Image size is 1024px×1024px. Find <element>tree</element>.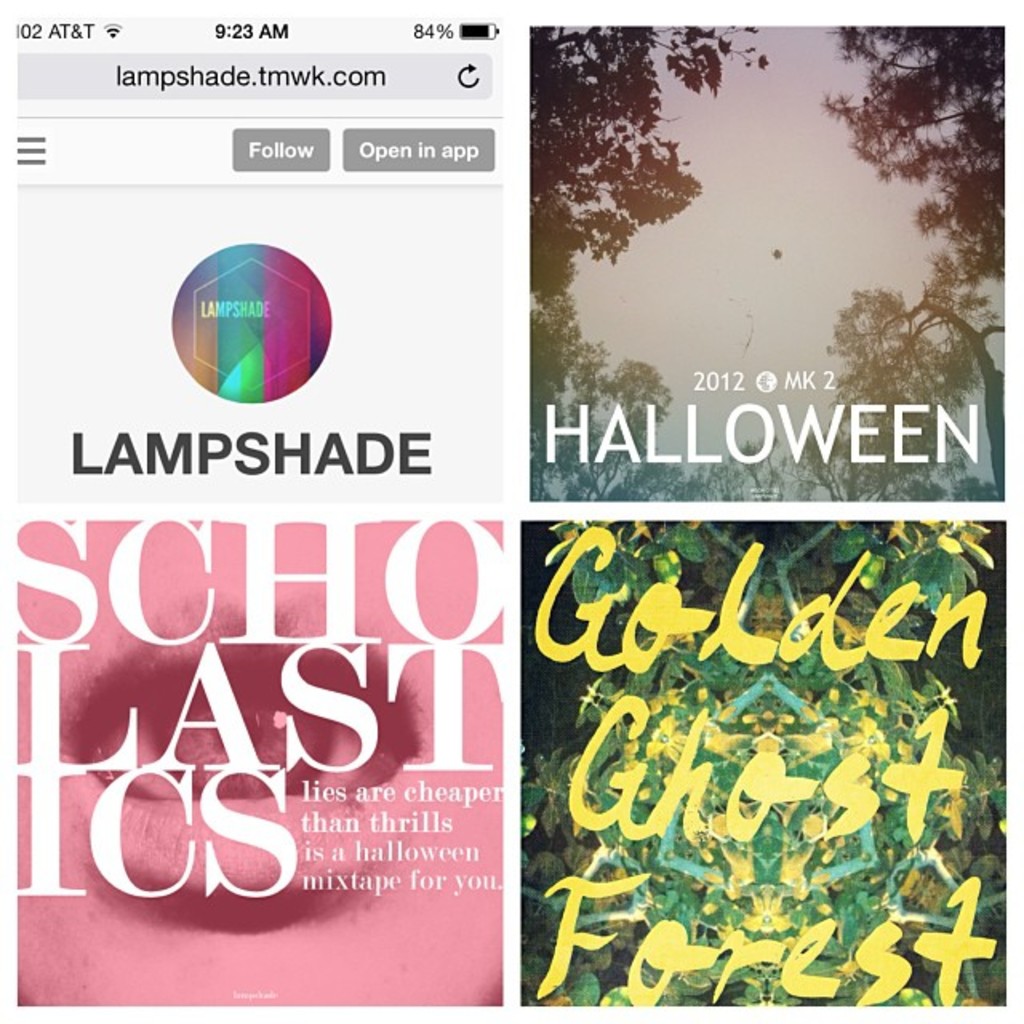
[x1=816, y1=21, x2=1013, y2=285].
